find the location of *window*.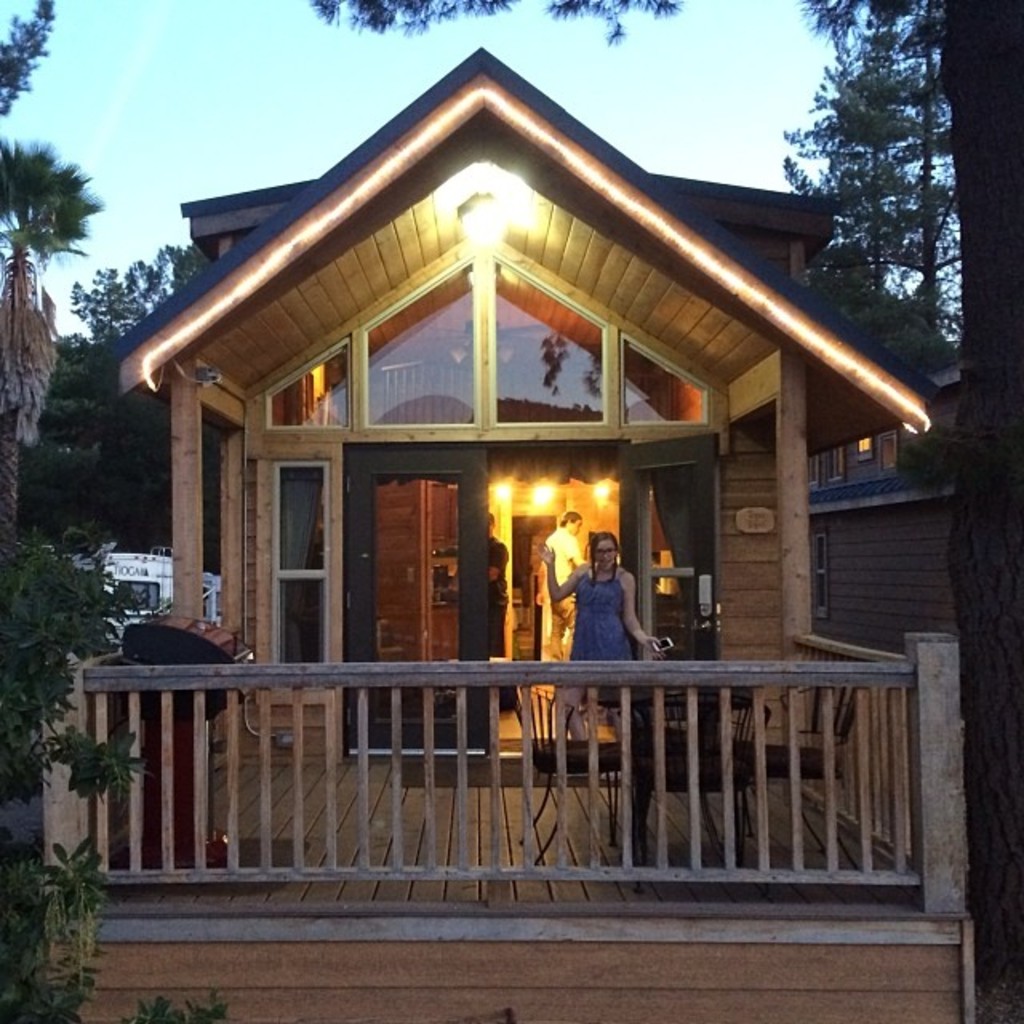
Location: 813,528,829,621.
